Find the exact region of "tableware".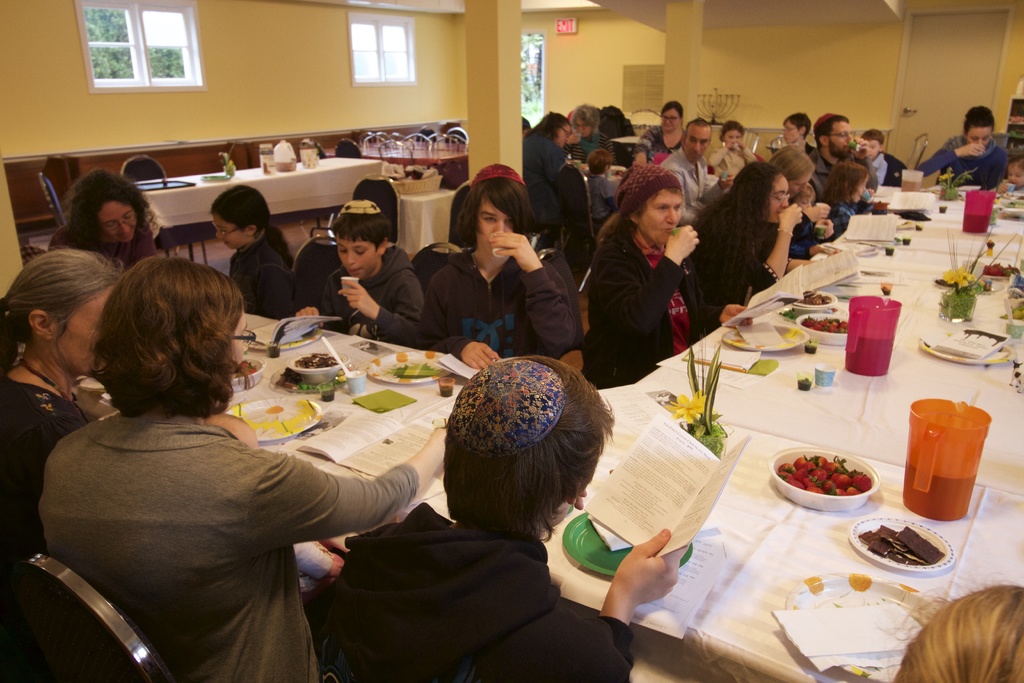
Exact region: region(782, 573, 945, 682).
